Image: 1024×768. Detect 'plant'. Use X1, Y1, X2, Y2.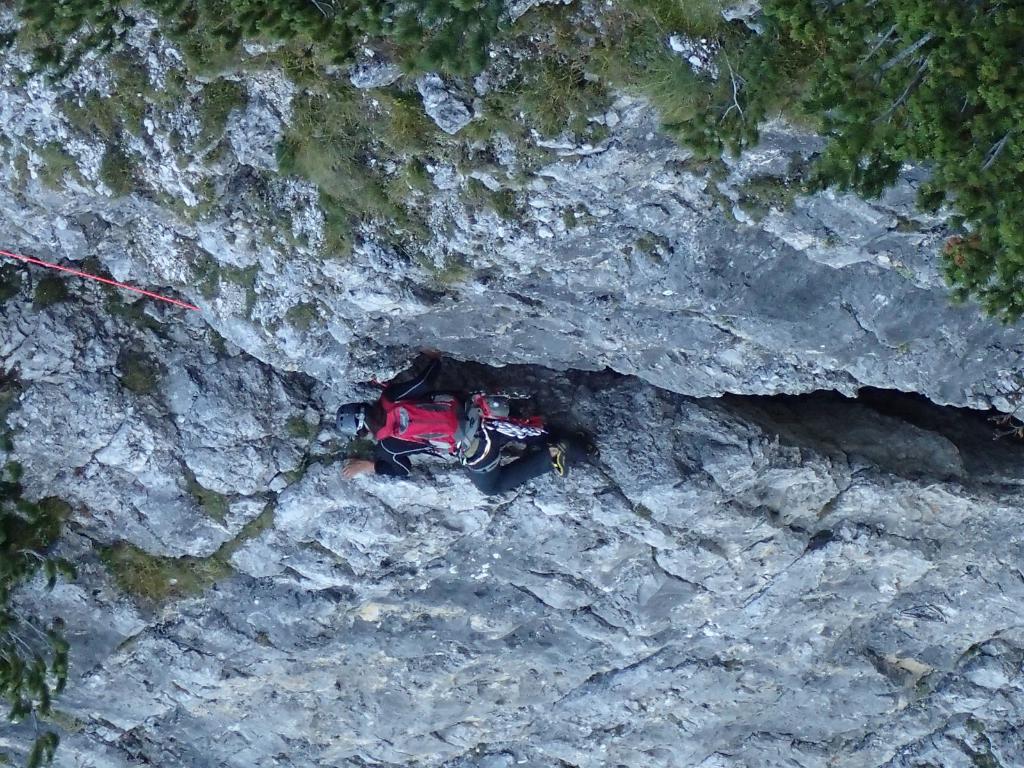
33, 266, 79, 310.
